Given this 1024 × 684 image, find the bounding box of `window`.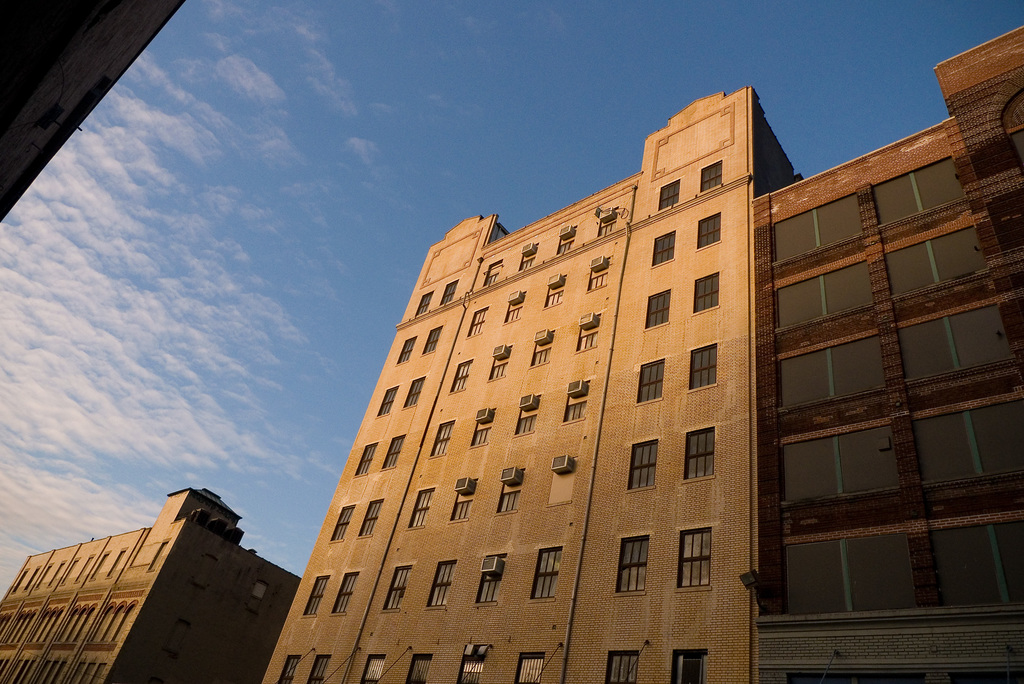
775:533:924:617.
